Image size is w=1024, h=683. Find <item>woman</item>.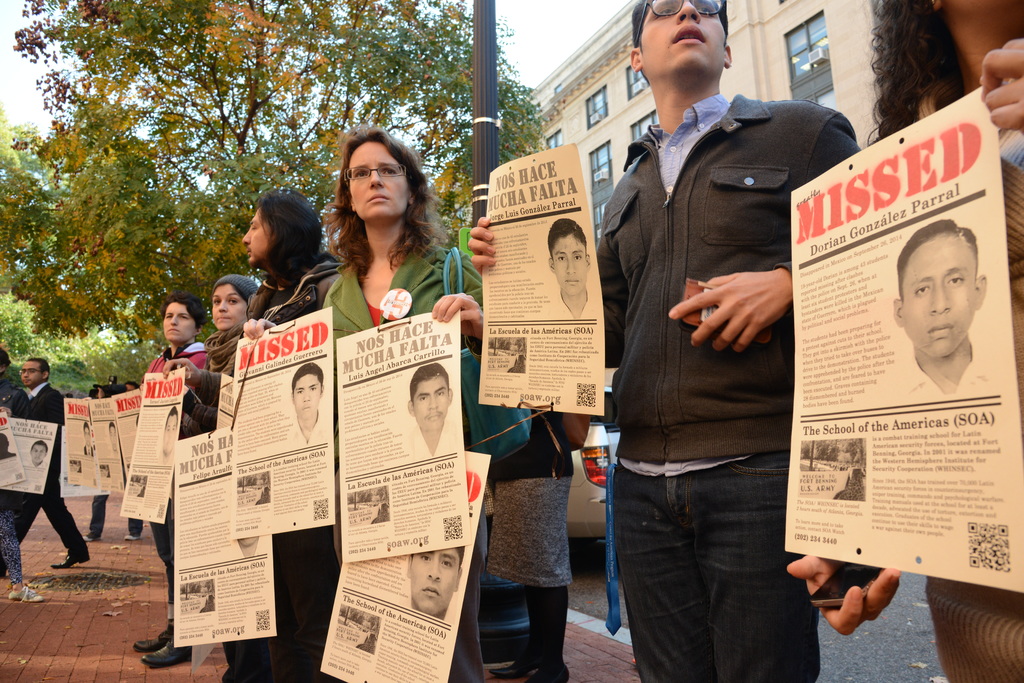
bbox(236, 175, 339, 682).
